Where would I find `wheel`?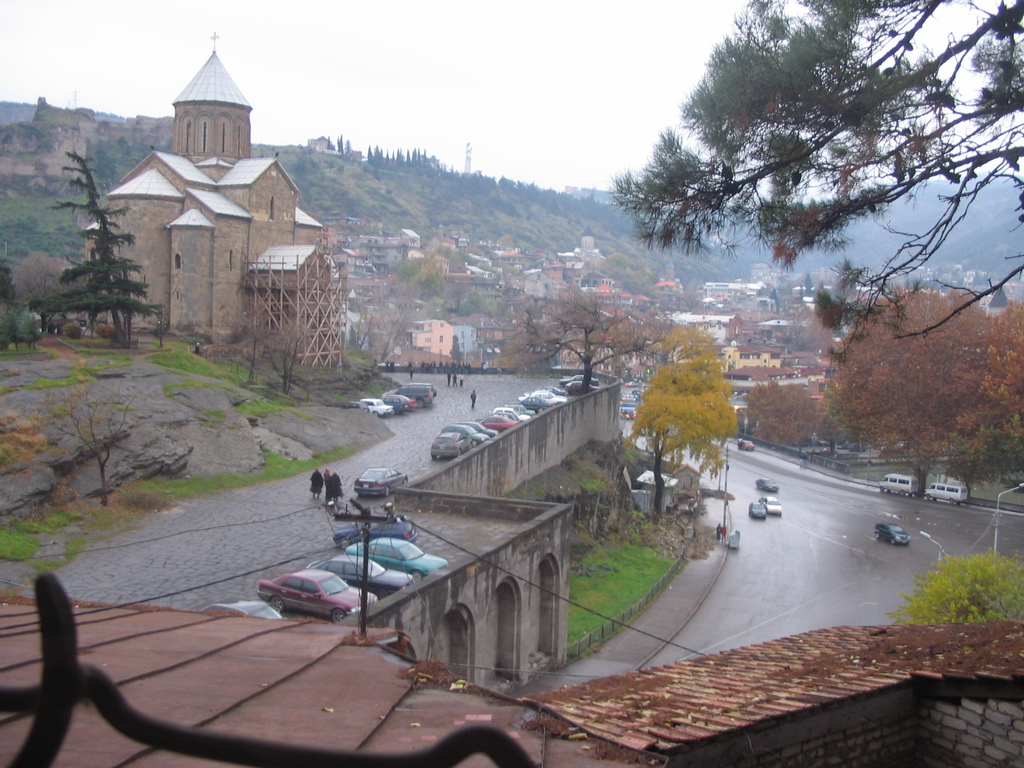
At [x1=268, y1=595, x2=285, y2=610].
